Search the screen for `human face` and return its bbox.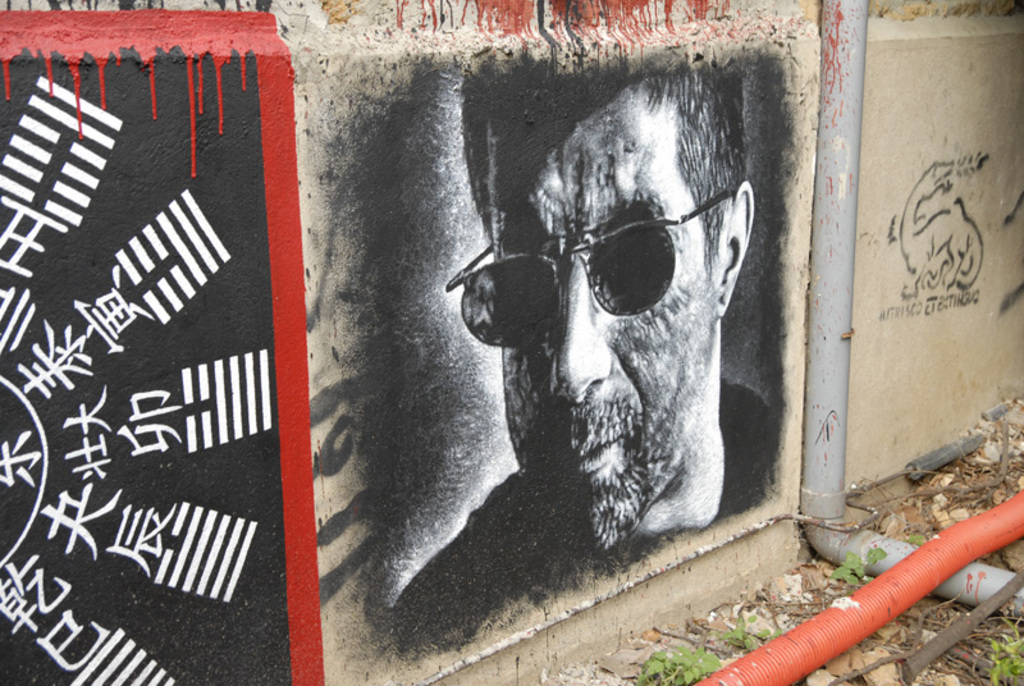
Found: bbox=[503, 67, 728, 545].
